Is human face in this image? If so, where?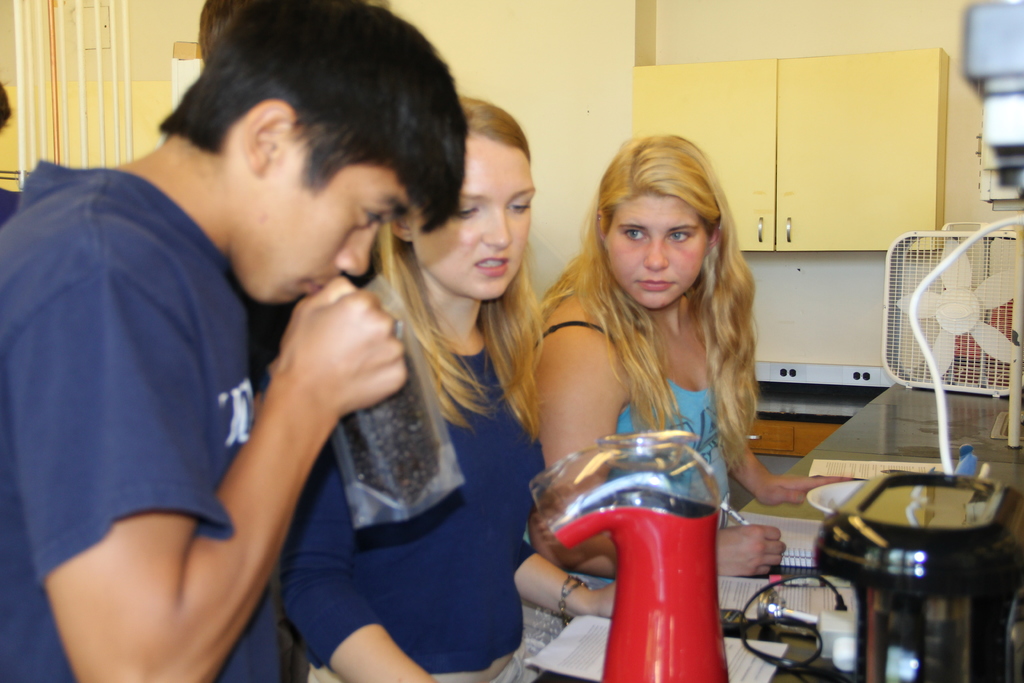
Yes, at 602:188:709:313.
